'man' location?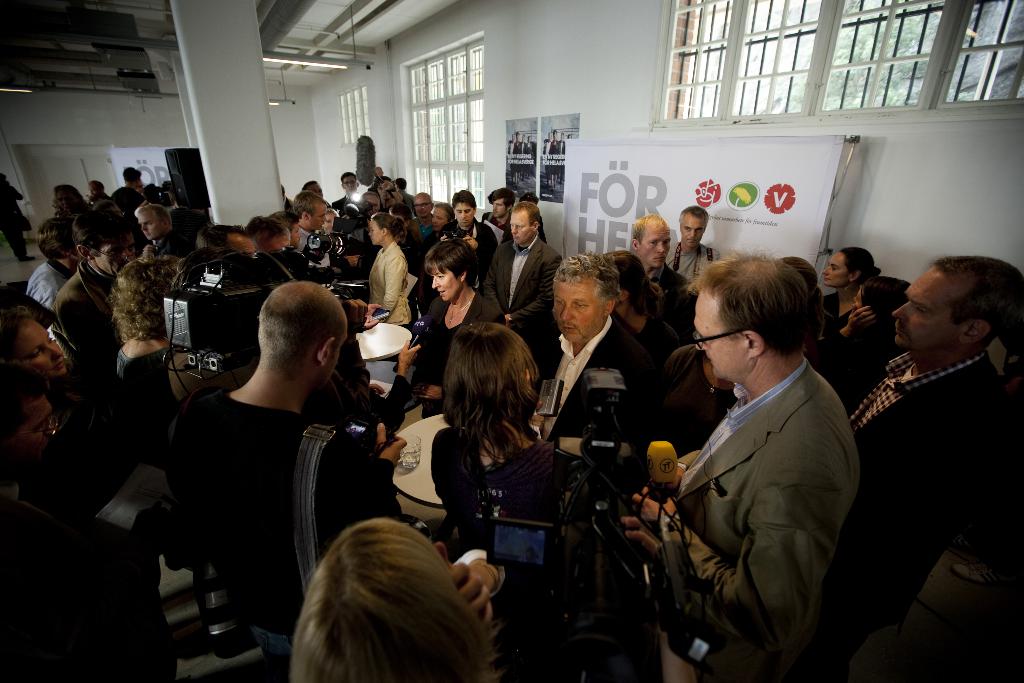
BBox(665, 204, 723, 283)
